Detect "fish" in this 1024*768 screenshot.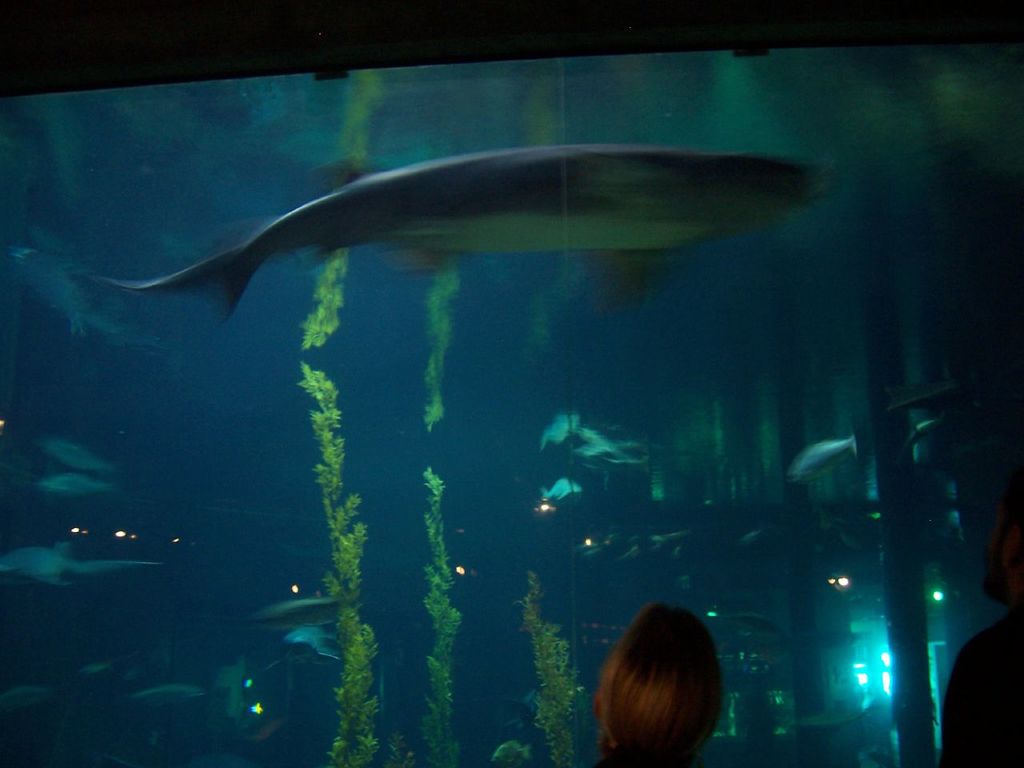
Detection: (x1=790, y1=442, x2=848, y2=486).
